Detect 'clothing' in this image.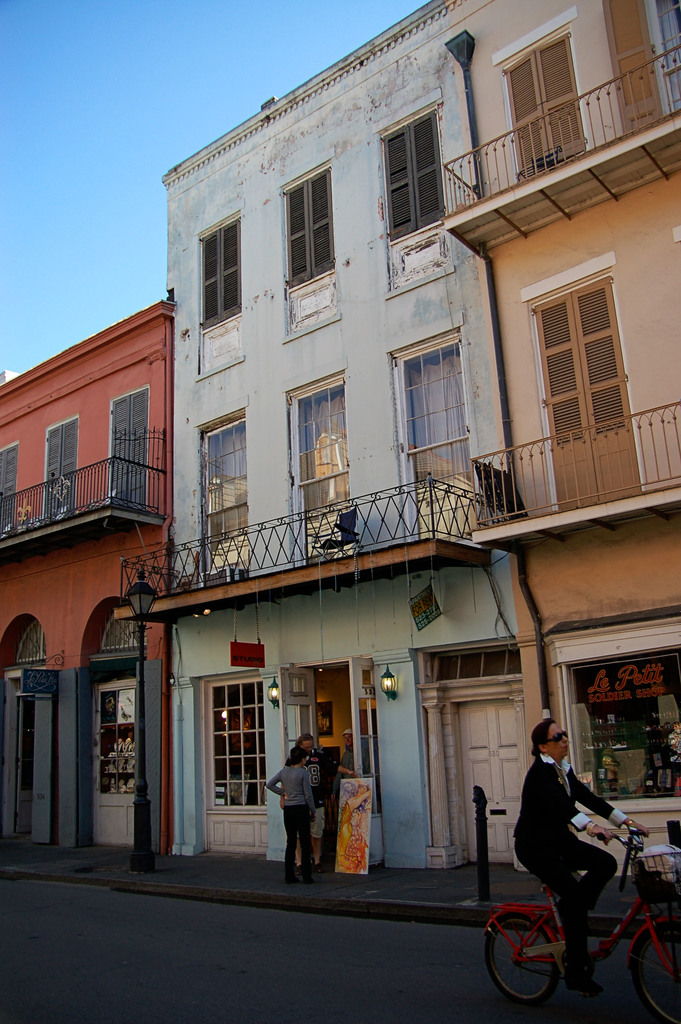
Detection: locate(265, 764, 315, 874).
